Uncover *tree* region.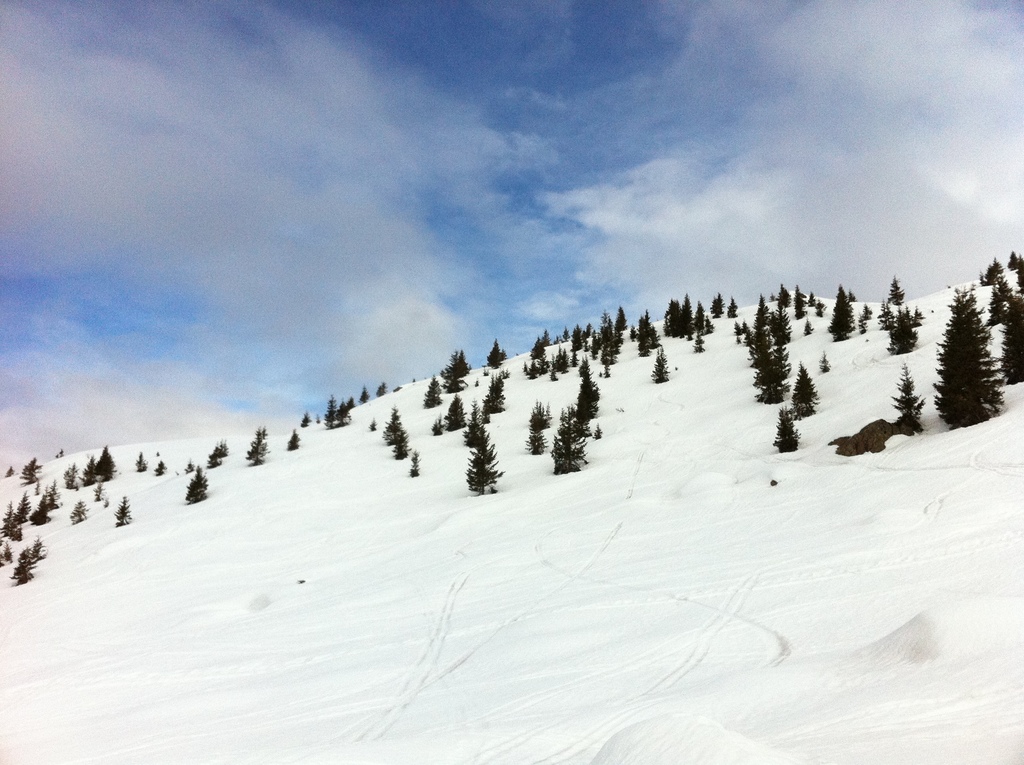
Uncovered: [x1=863, y1=301, x2=875, y2=319].
